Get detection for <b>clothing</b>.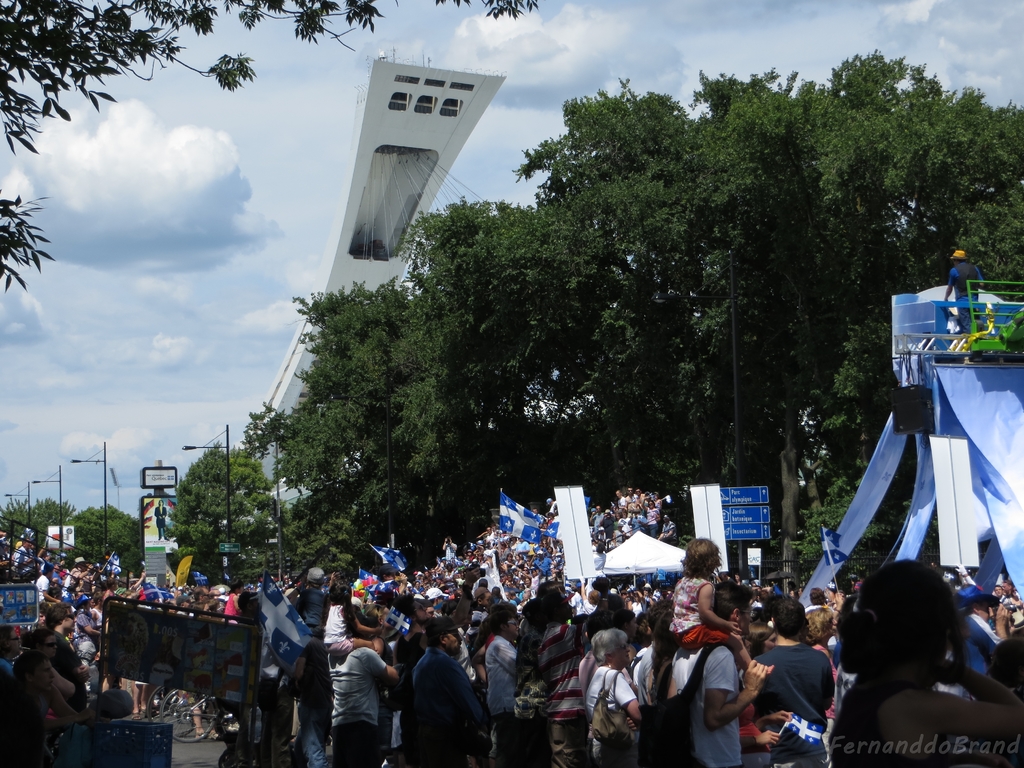
Detection: detection(396, 639, 479, 760).
